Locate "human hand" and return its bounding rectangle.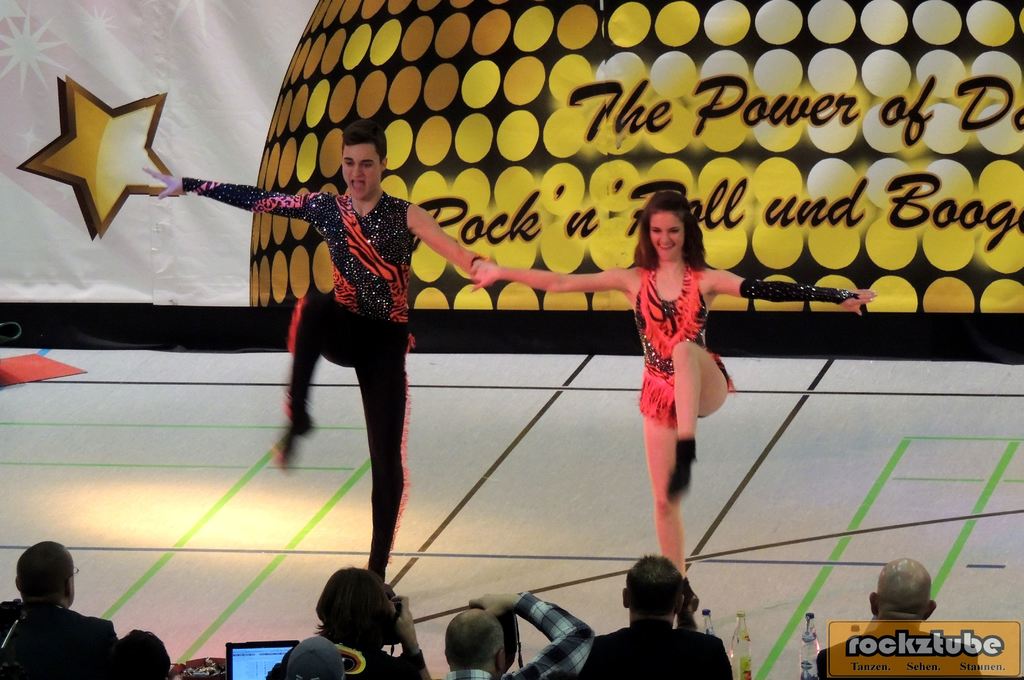
bbox=[395, 597, 420, 643].
